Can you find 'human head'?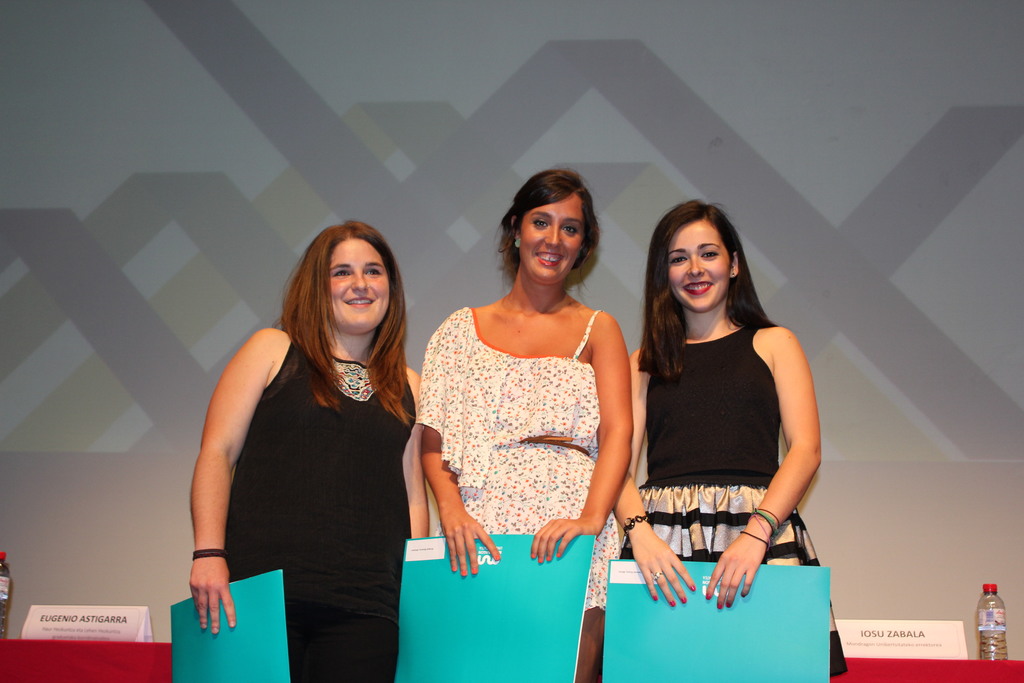
Yes, bounding box: box(303, 218, 412, 331).
